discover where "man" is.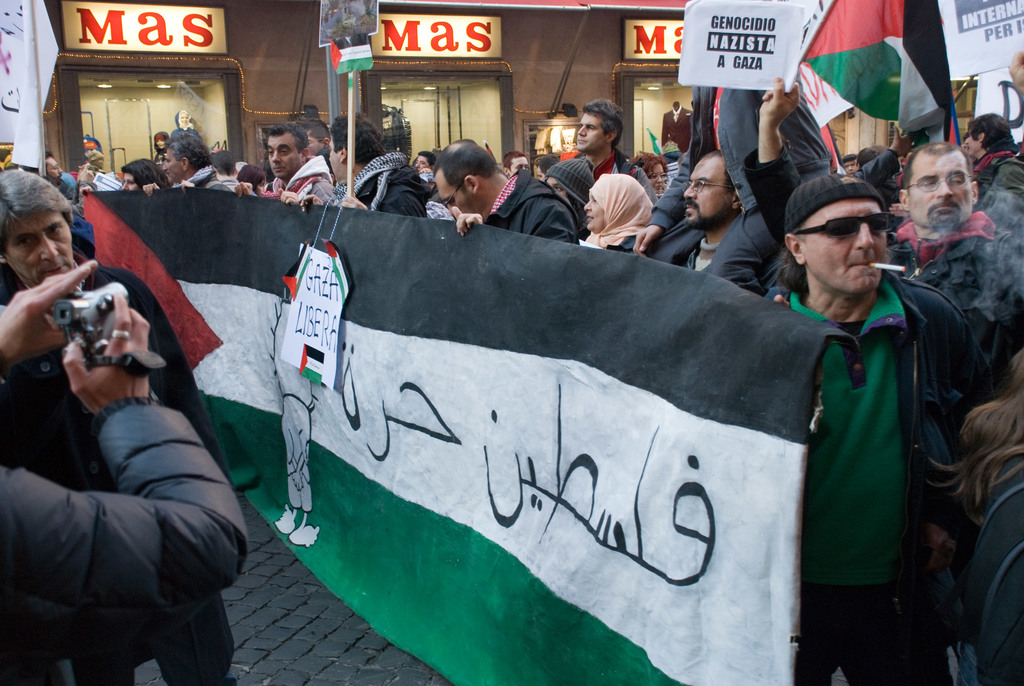
Discovered at bbox=(429, 139, 572, 241).
